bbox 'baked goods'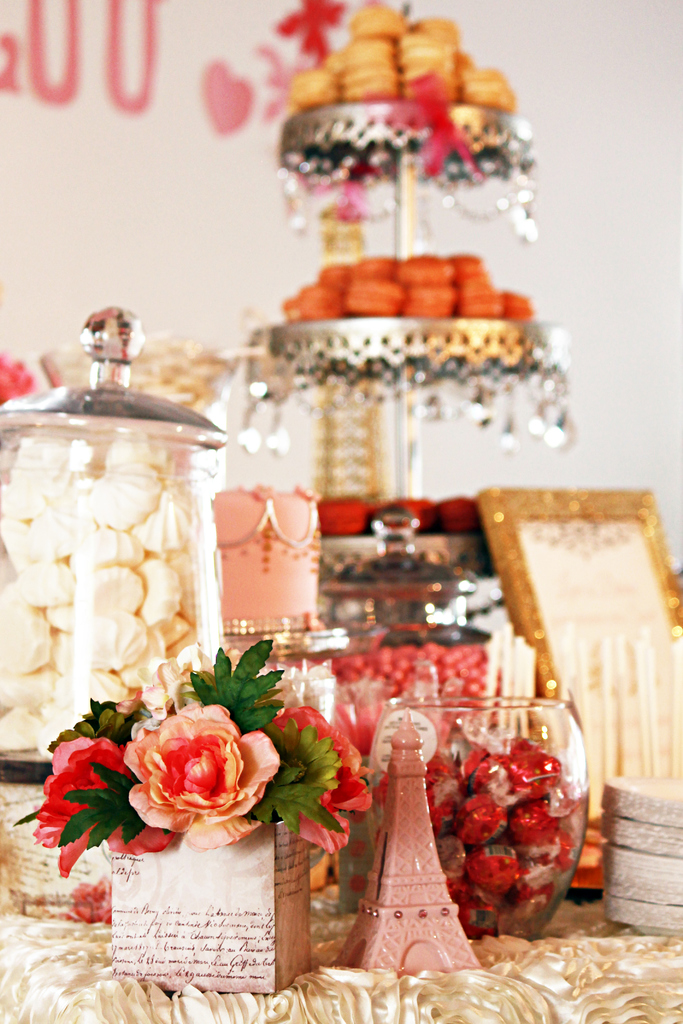
348/0/409/40
